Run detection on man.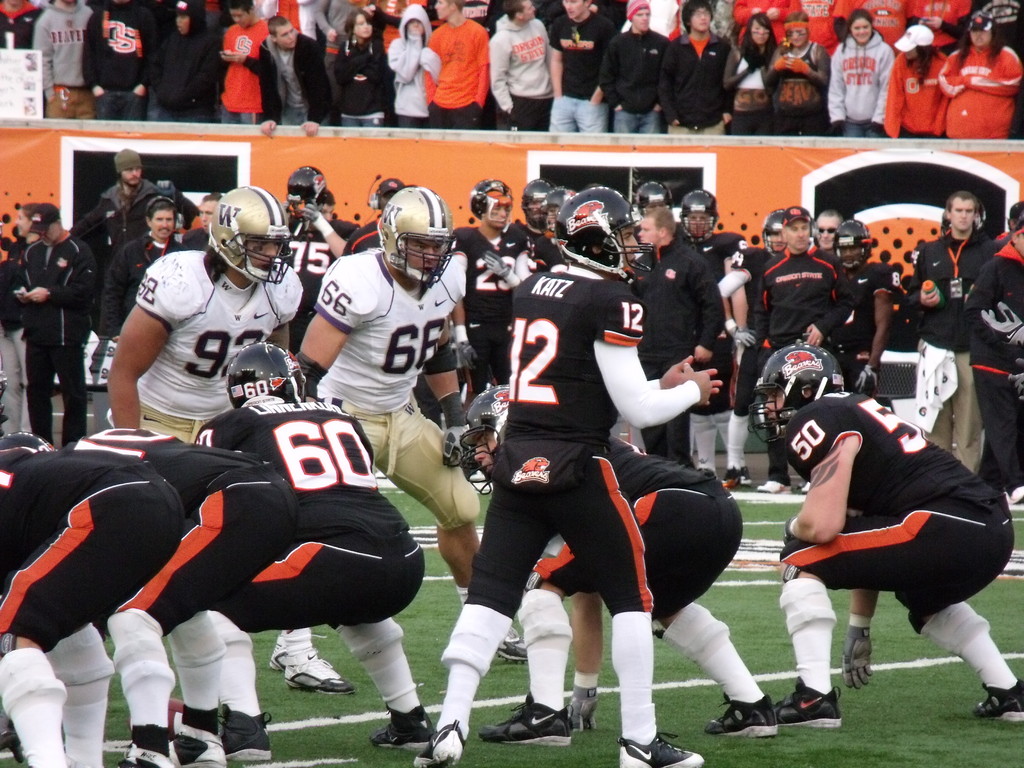
Result: (549,0,606,131).
